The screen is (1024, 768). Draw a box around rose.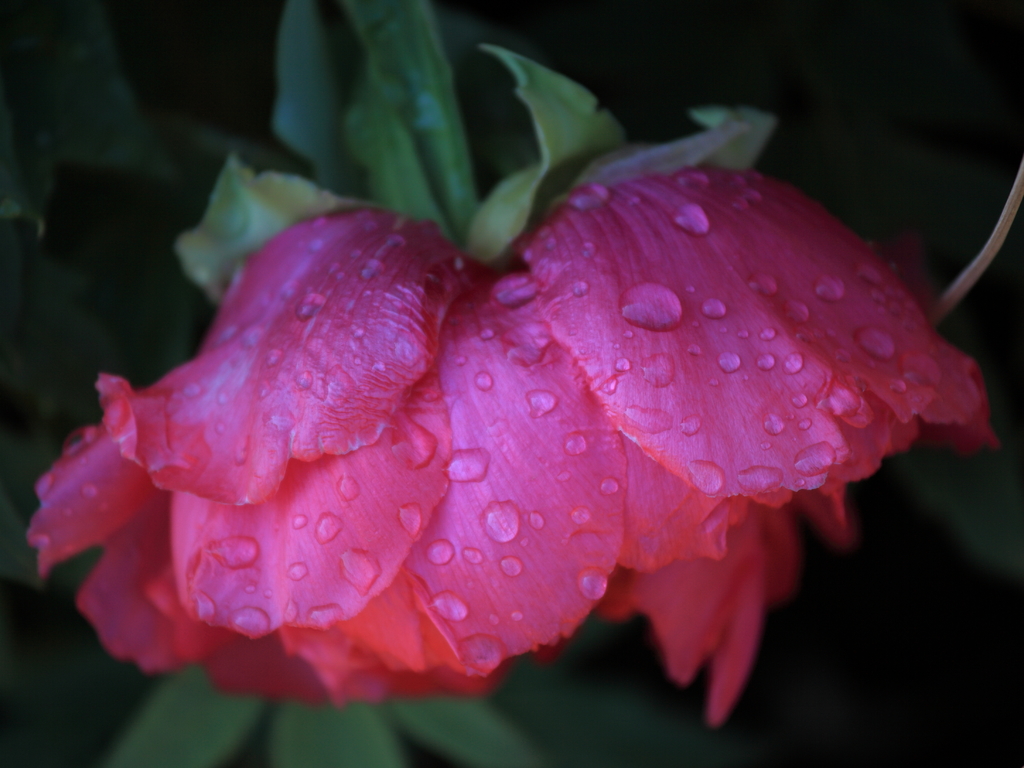
detection(24, 165, 1001, 733).
